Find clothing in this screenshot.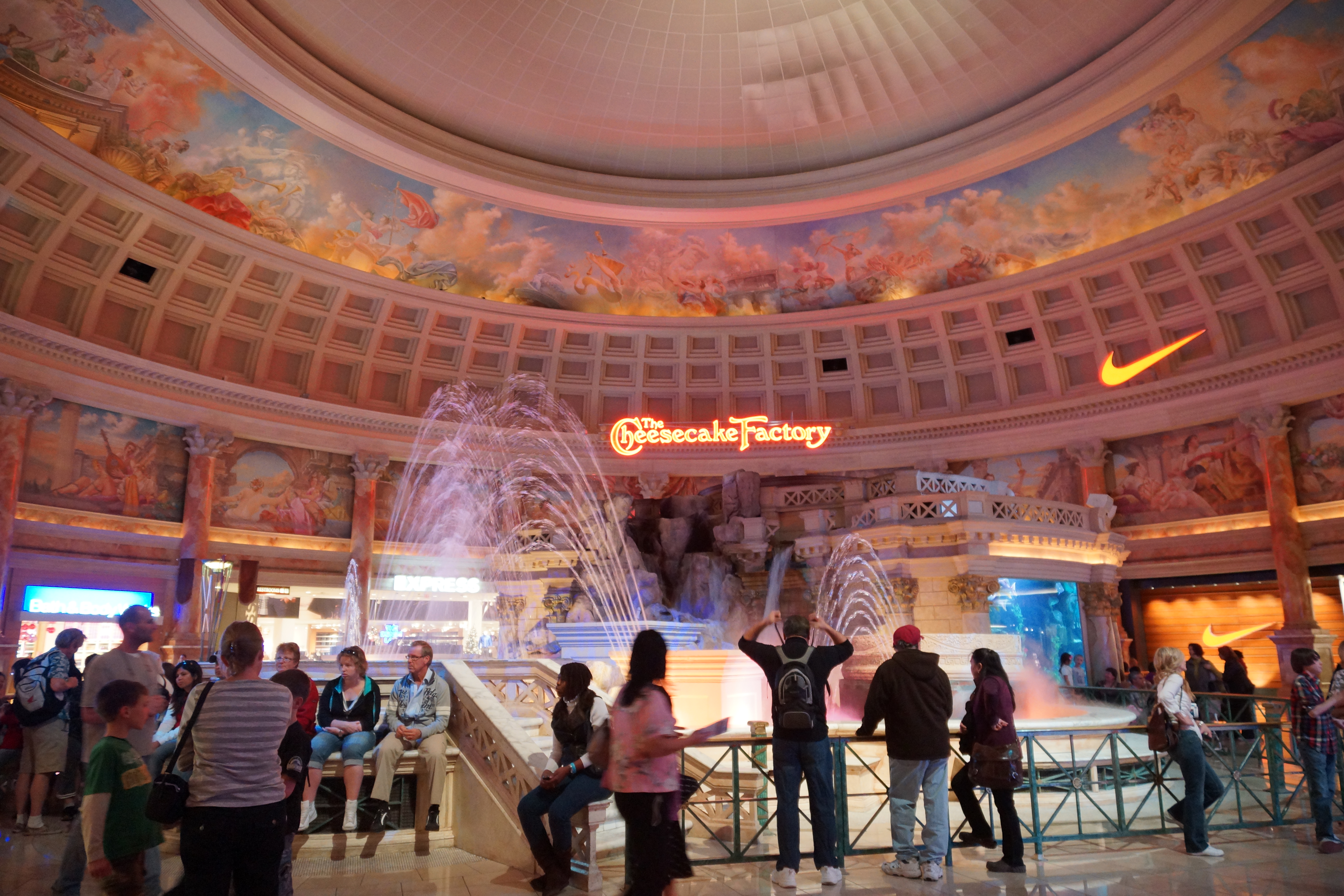
The bounding box for clothing is left=17, top=164, right=34, bottom=200.
